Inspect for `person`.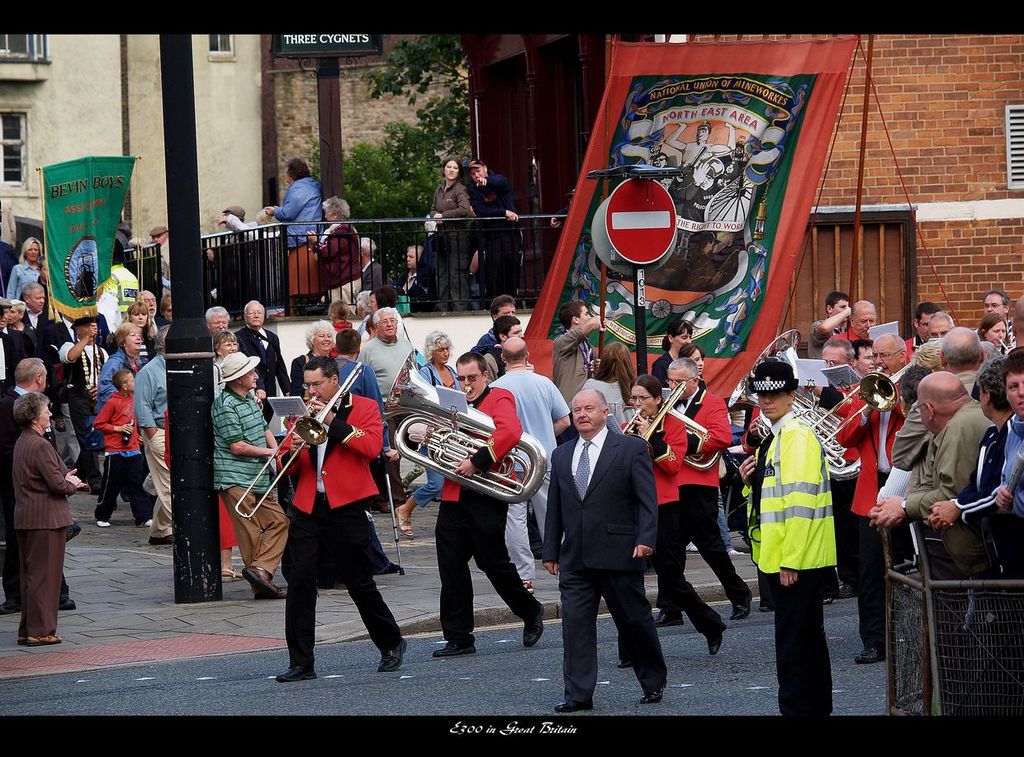
Inspection: select_region(874, 369, 999, 584).
